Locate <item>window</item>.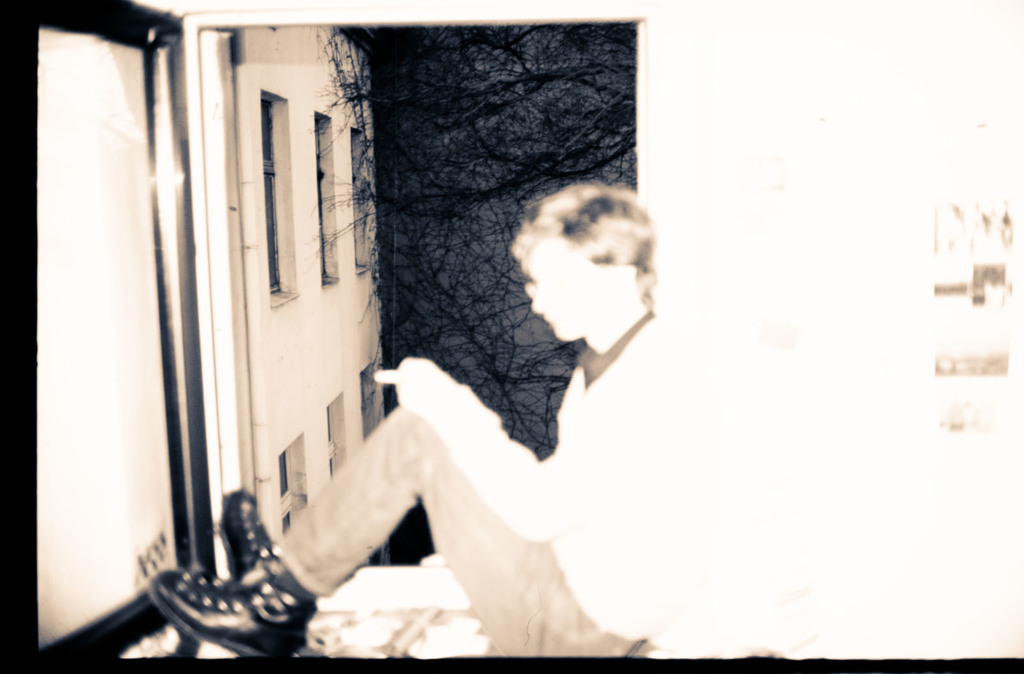
Bounding box: (left=312, top=106, right=341, bottom=284).
